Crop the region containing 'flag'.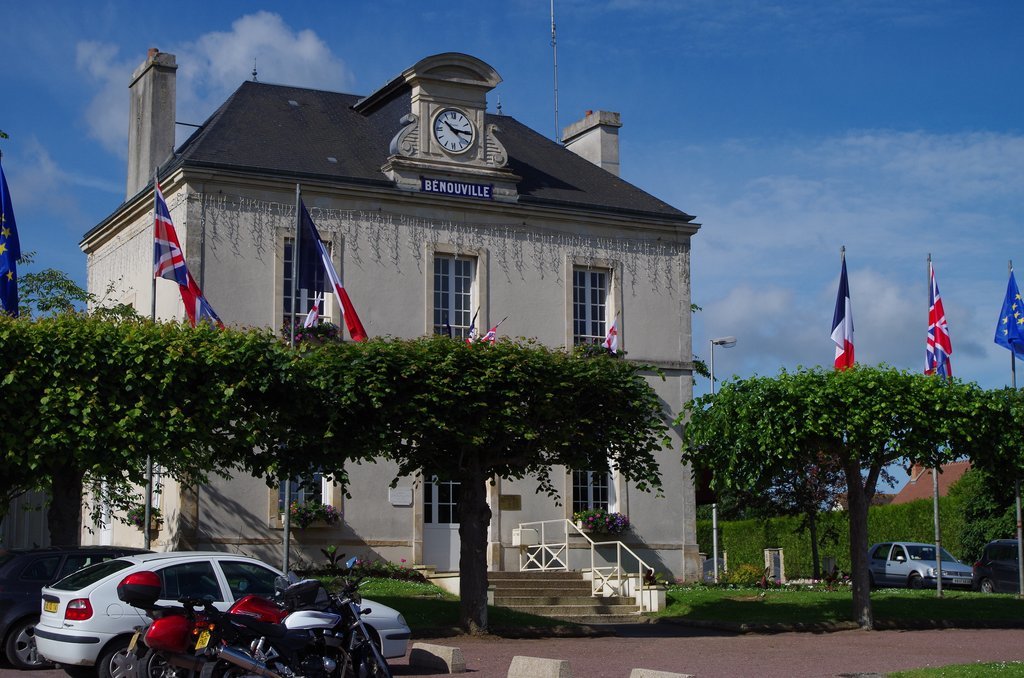
Crop region: [x1=600, y1=320, x2=618, y2=351].
